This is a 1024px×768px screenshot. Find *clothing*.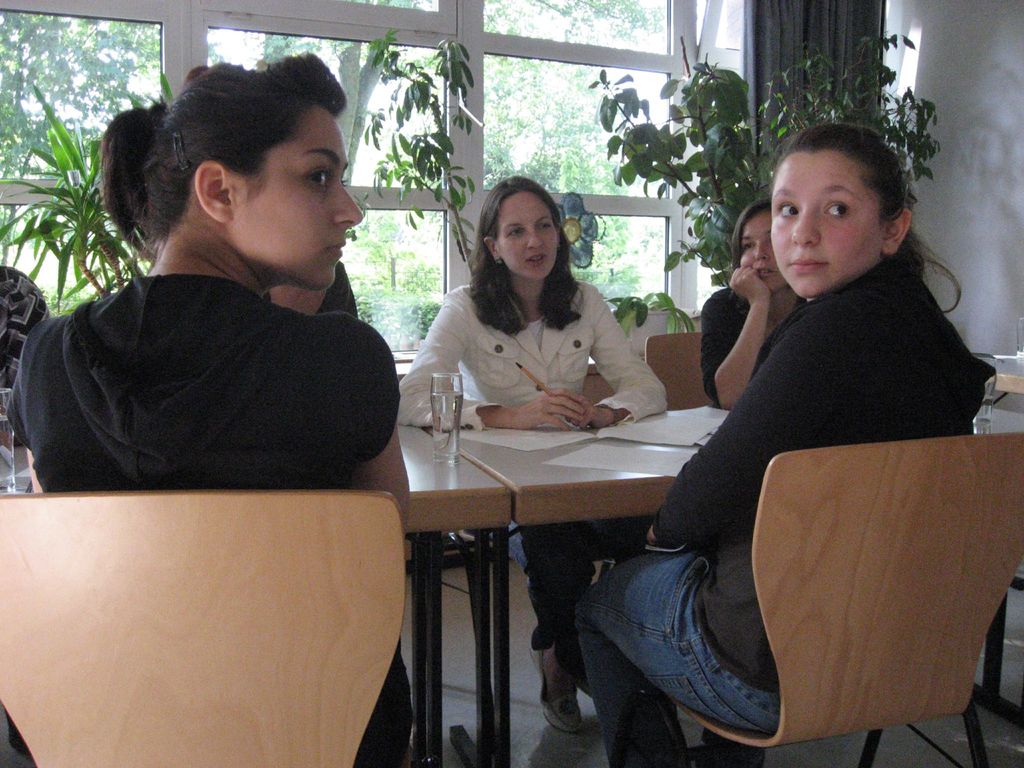
Bounding box: {"x1": 567, "y1": 245, "x2": 987, "y2": 760}.
